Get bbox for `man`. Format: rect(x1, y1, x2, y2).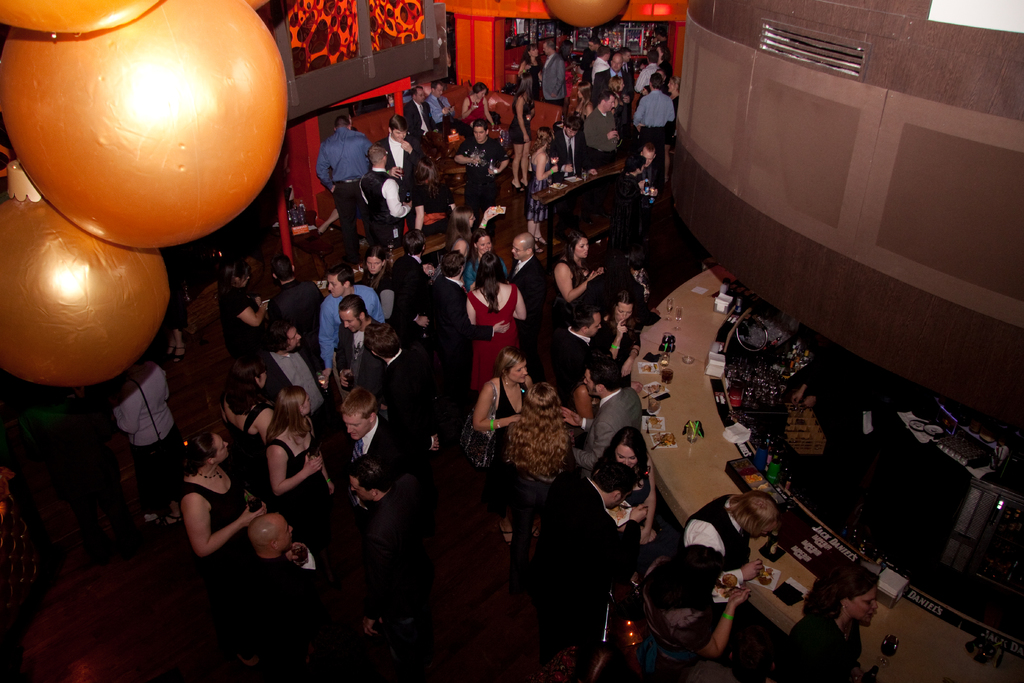
rect(450, 115, 511, 231).
